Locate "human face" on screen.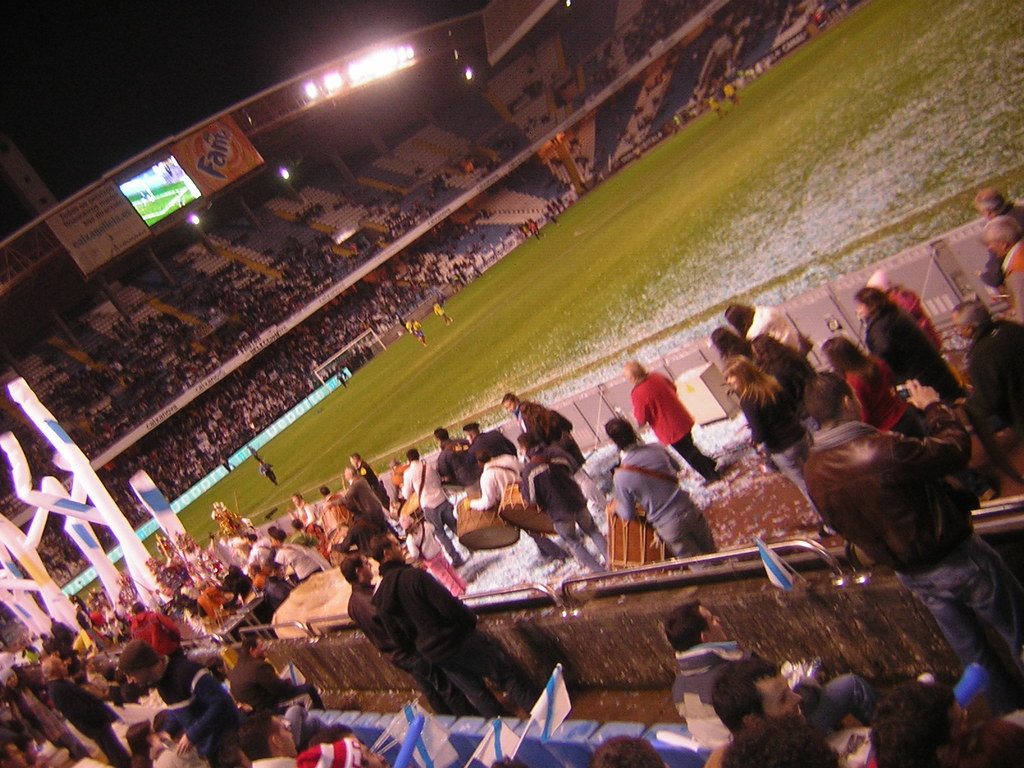
On screen at left=765, top=668, right=801, bottom=715.
